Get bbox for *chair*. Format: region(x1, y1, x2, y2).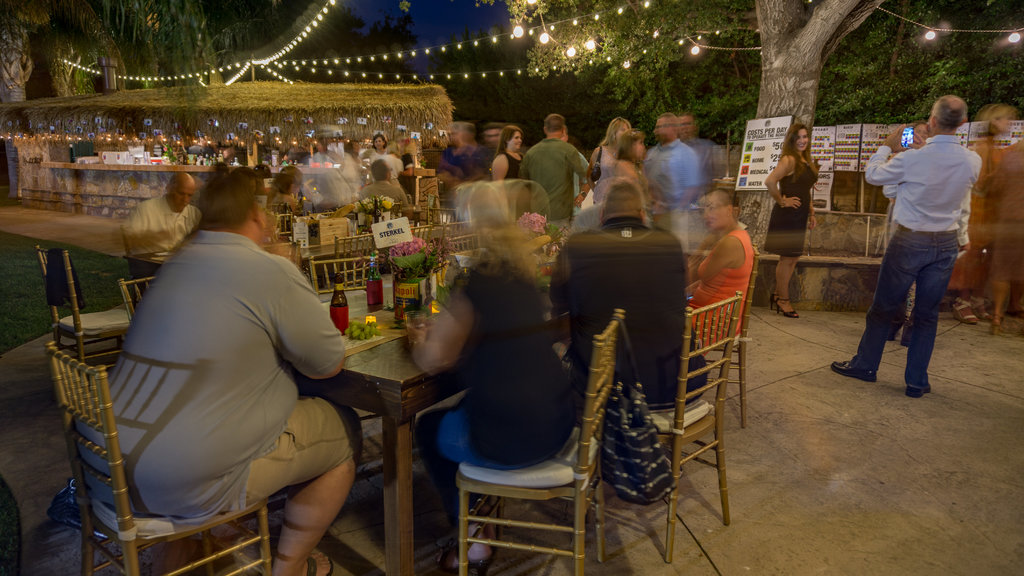
region(449, 308, 623, 575).
